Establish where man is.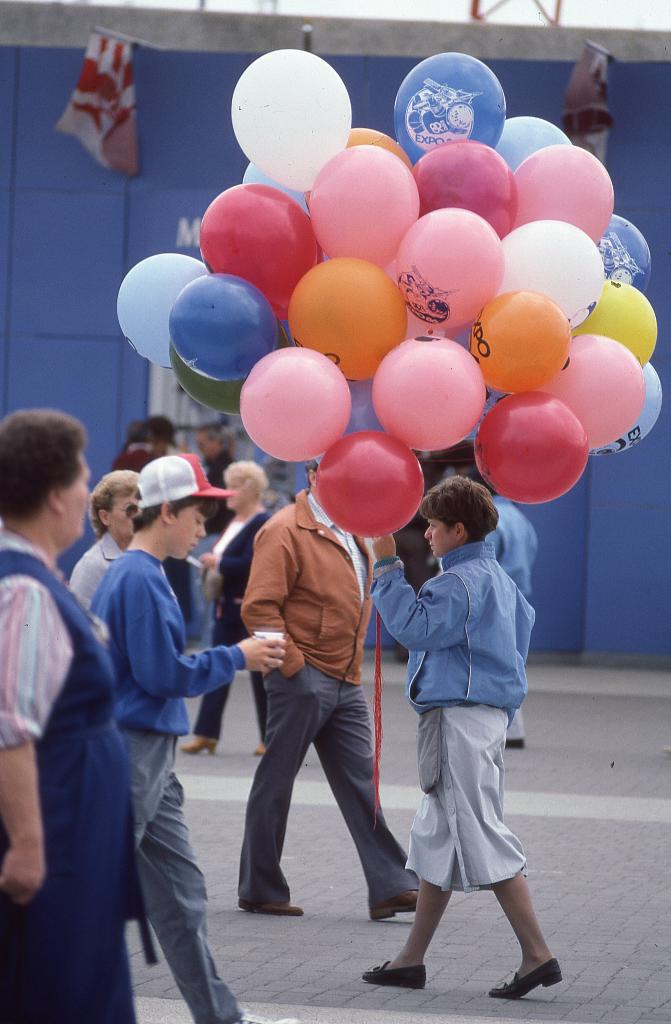
Established at {"left": 66, "top": 467, "right": 148, "bottom": 633}.
